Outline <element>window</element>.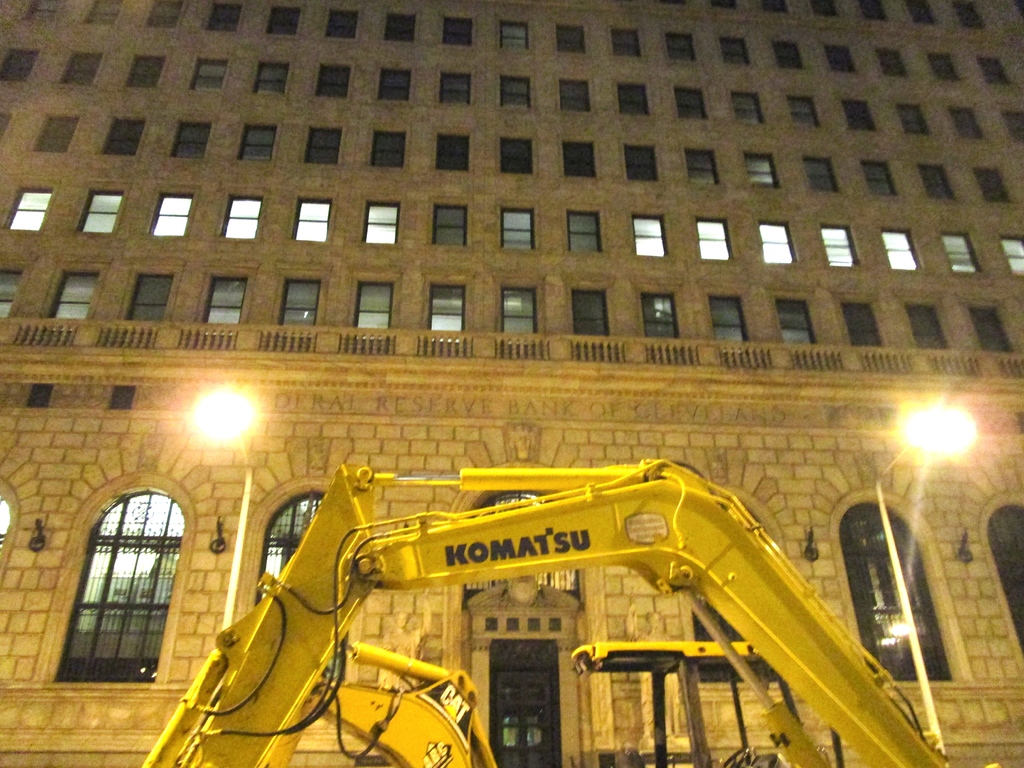
Outline: bbox(352, 284, 394, 326).
